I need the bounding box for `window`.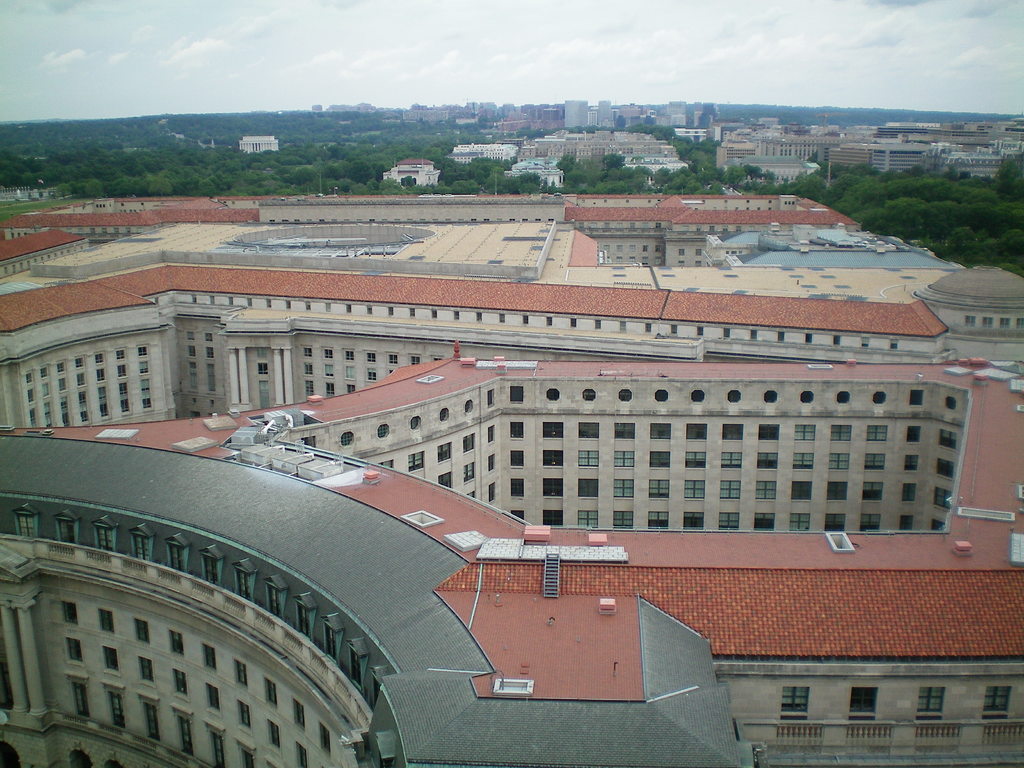
Here it is: (58,601,77,625).
